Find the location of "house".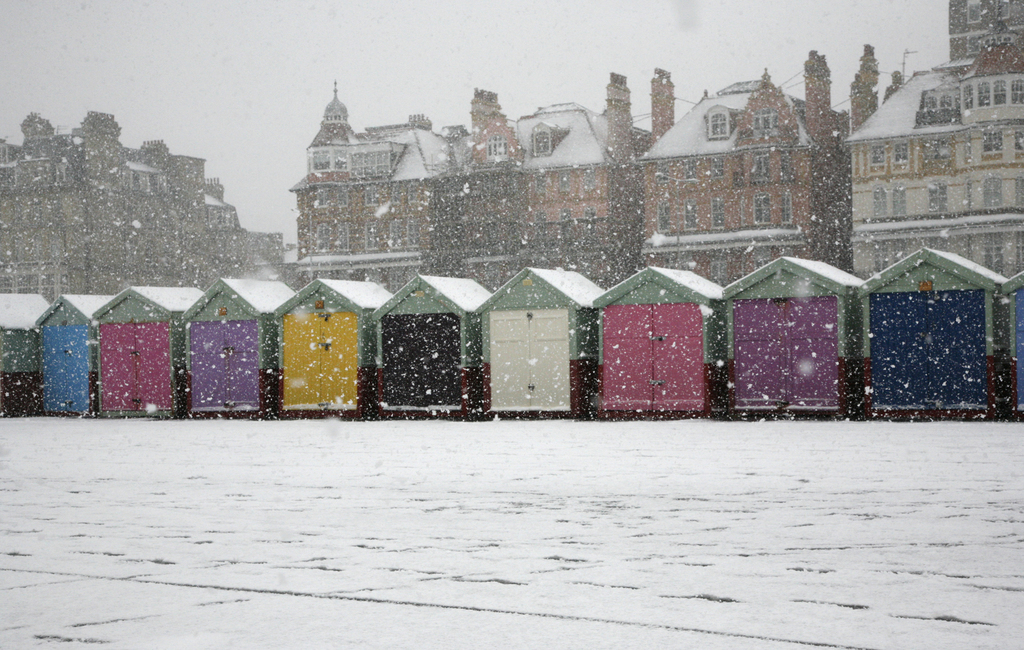
Location: 644 79 842 254.
